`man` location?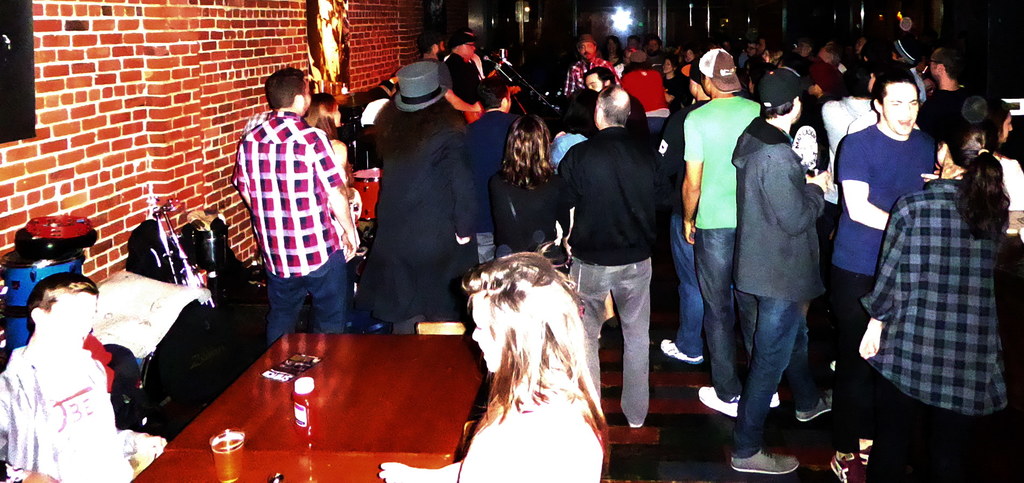
917/44/973/164
